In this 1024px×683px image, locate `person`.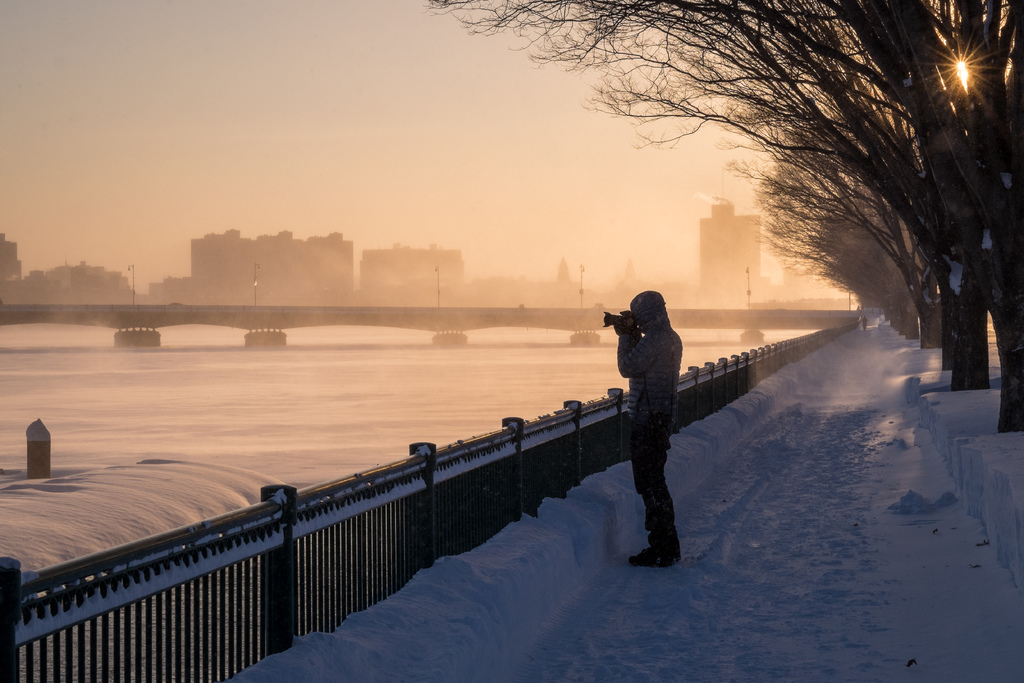
Bounding box: l=611, t=286, r=680, b=572.
